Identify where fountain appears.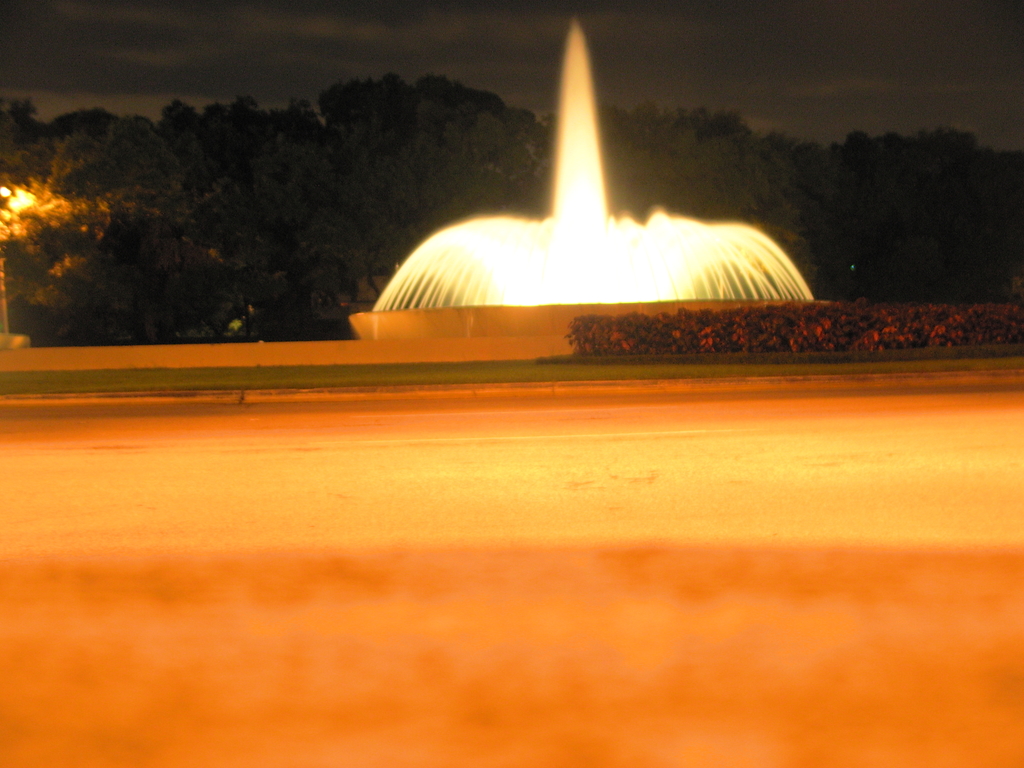
Appears at locate(314, 52, 839, 325).
